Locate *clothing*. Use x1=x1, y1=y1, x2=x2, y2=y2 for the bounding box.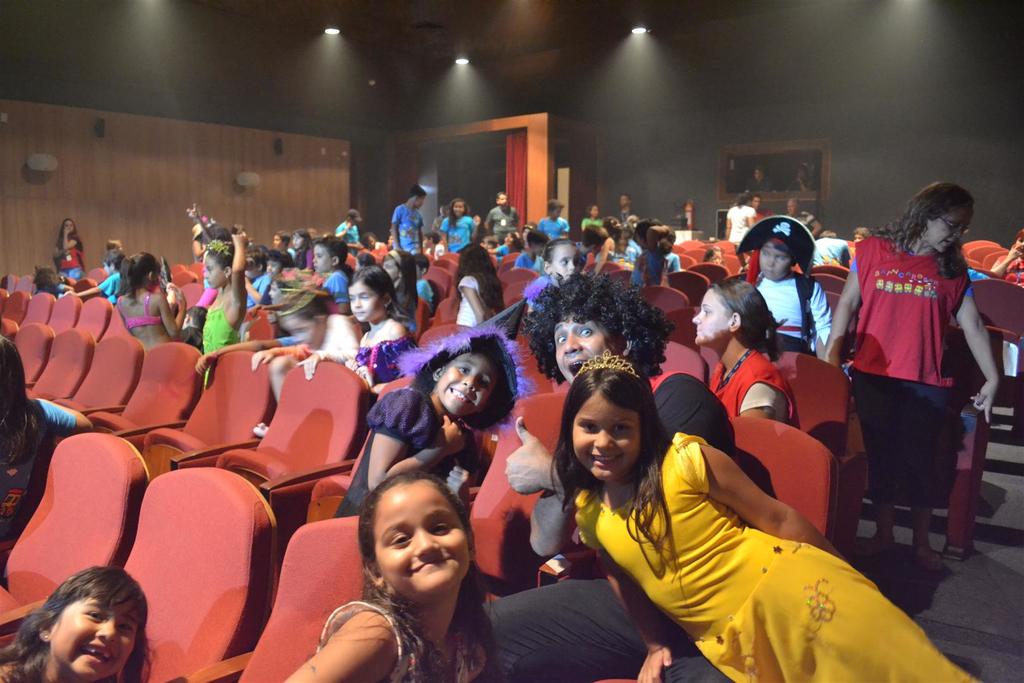
x1=543, y1=212, x2=566, y2=247.
